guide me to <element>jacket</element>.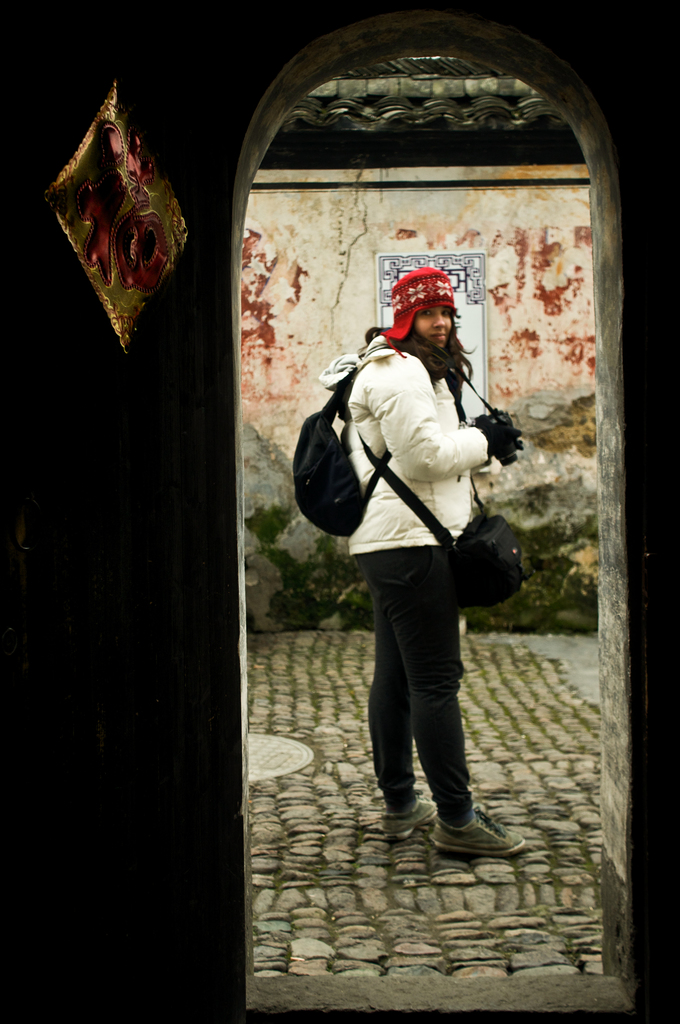
Guidance: pyautogui.locateOnScreen(339, 332, 486, 555).
